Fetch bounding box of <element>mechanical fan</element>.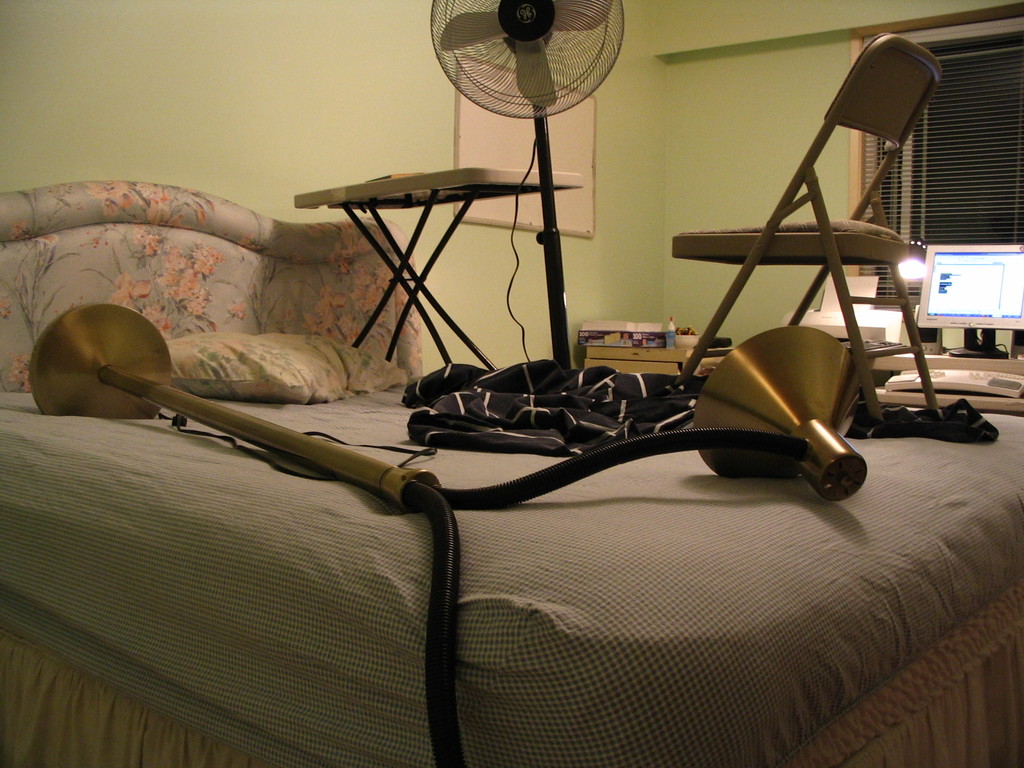
Bbox: region(428, 1, 629, 367).
